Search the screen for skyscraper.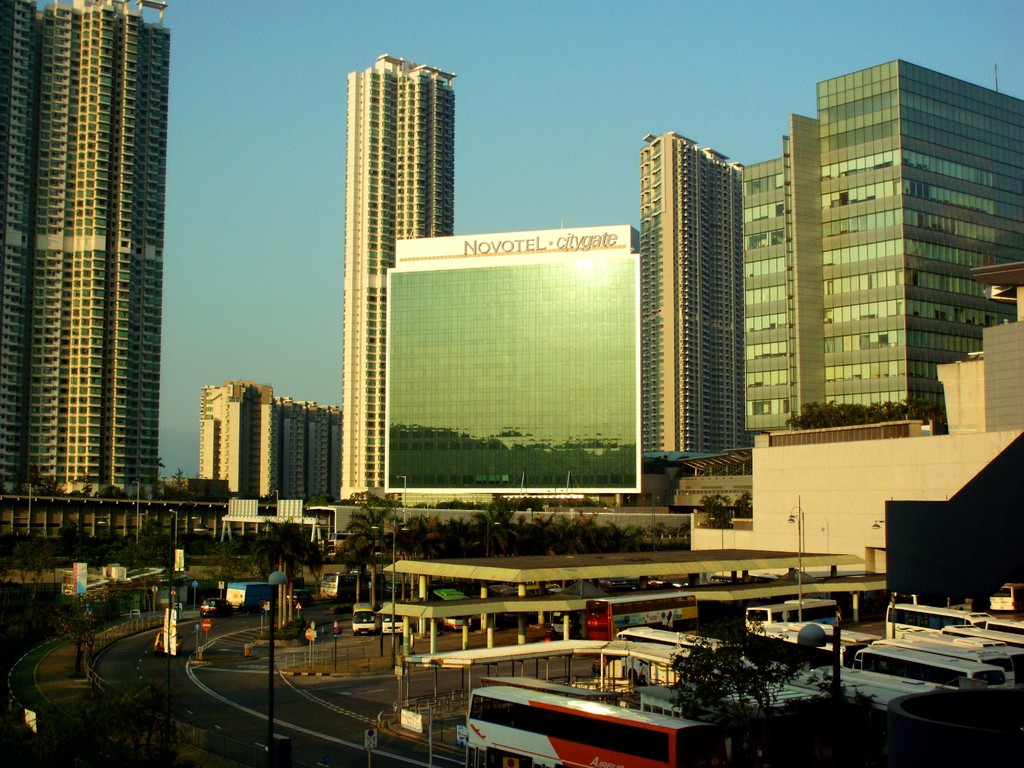
Found at region(812, 52, 1023, 430).
